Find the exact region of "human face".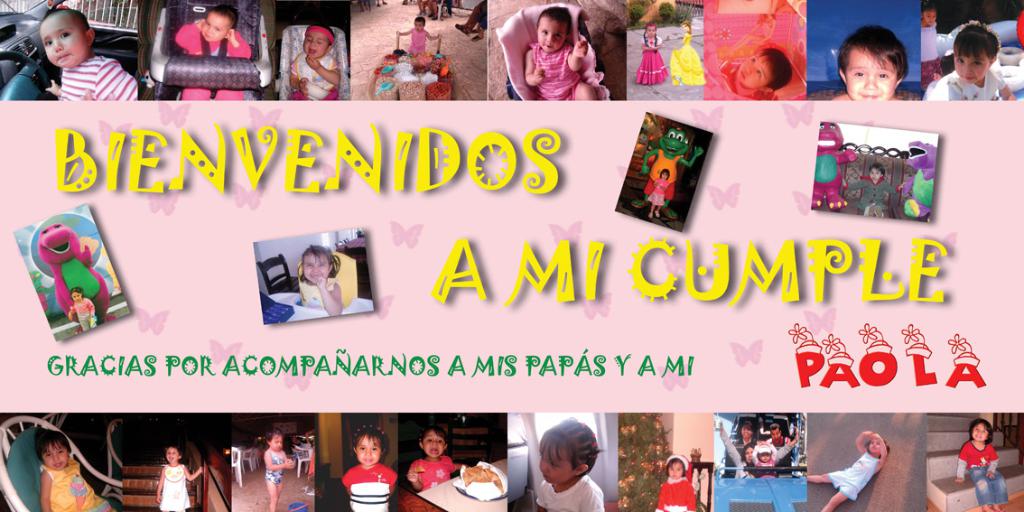
Exact region: locate(972, 423, 987, 442).
